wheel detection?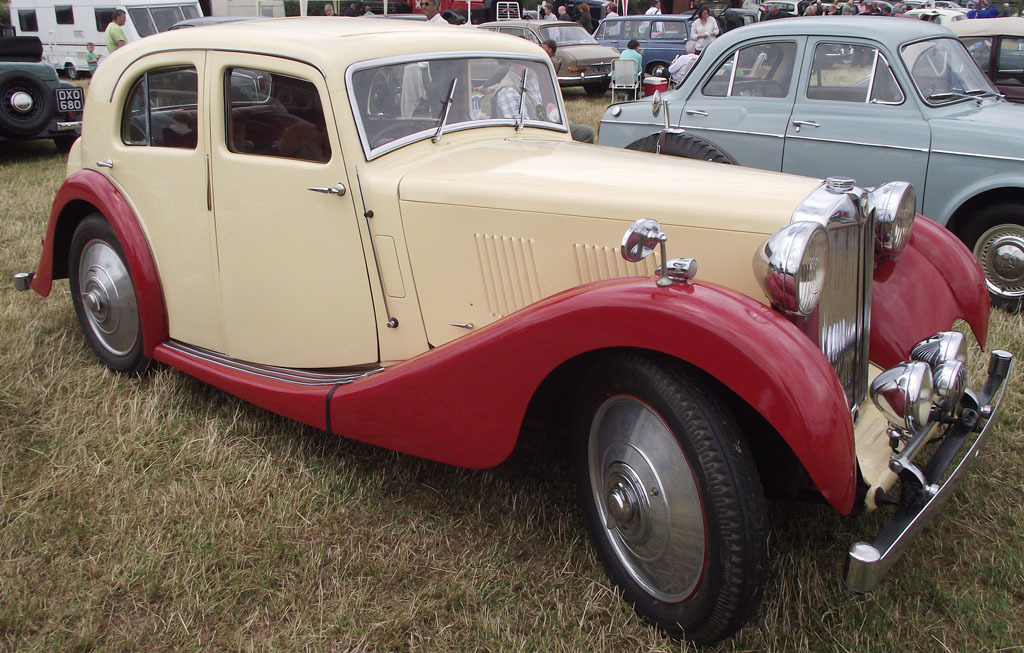
959/193/1023/316
